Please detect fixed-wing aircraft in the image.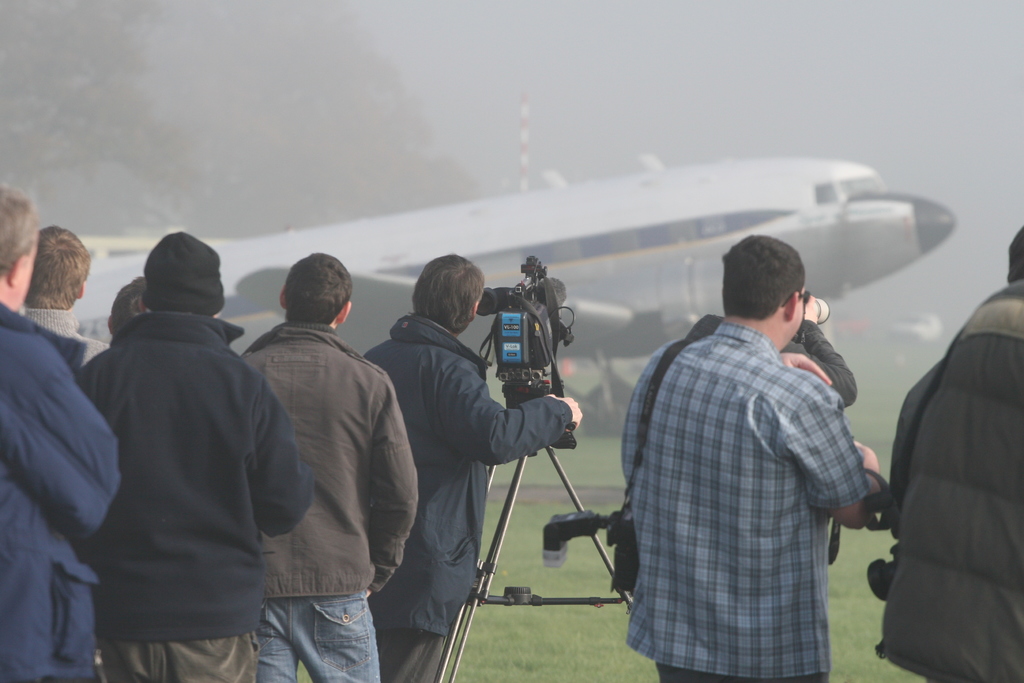
bbox(64, 142, 961, 448).
